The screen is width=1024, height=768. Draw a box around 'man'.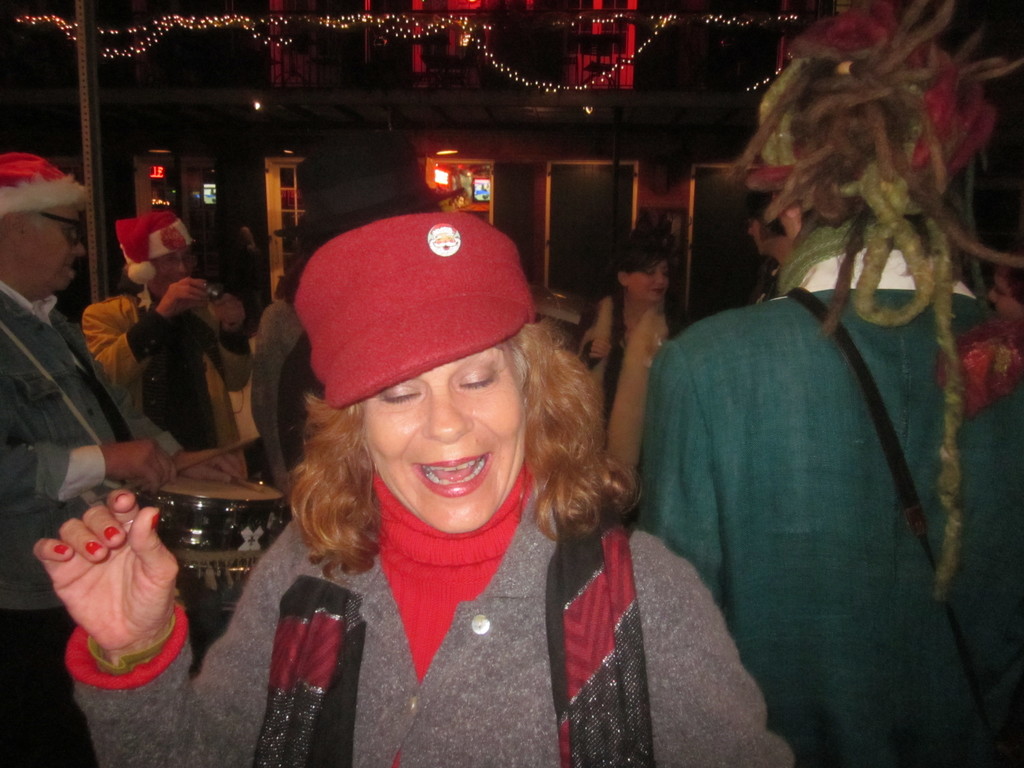
l=632, t=205, r=1017, b=763.
